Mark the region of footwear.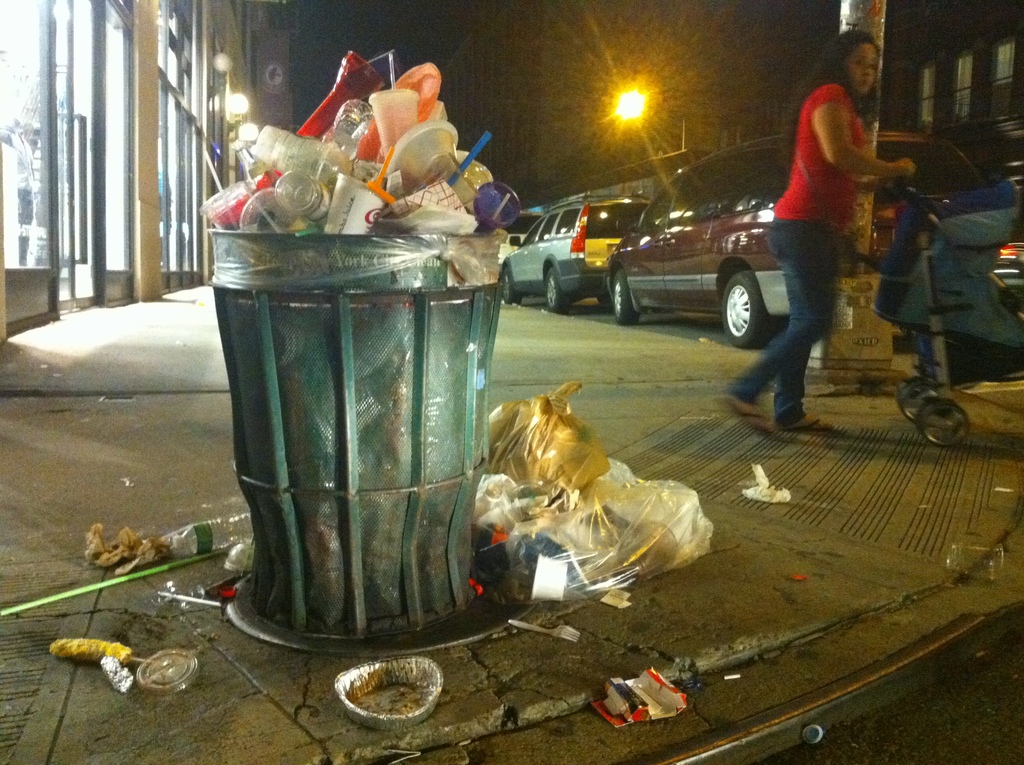
Region: BBox(775, 412, 839, 439).
